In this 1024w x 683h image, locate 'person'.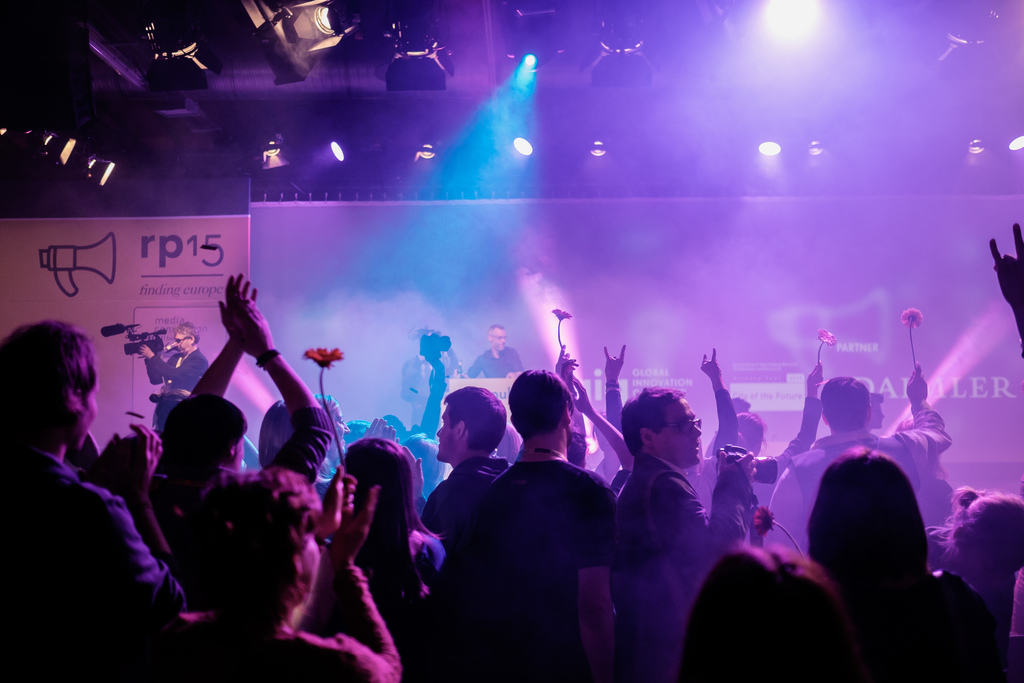
Bounding box: l=159, t=268, r=335, b=520.
